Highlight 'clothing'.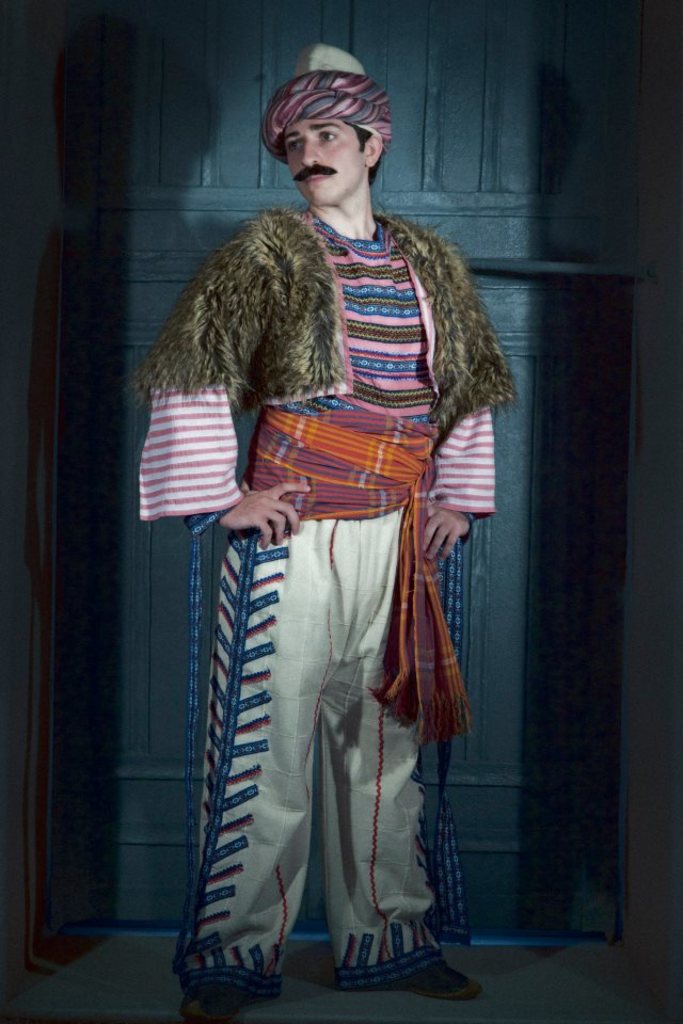
Highlighted region: x1=162 y1=93 x2=424 y2=1023.
